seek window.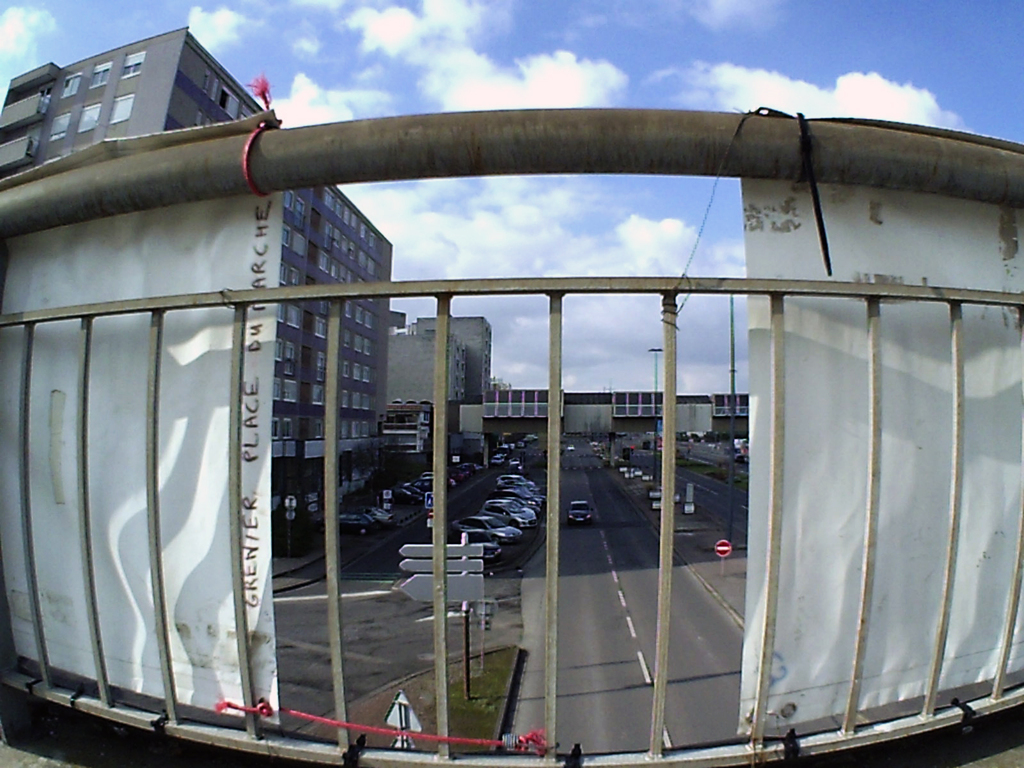
bbox=(374, 228, 382, 260).
